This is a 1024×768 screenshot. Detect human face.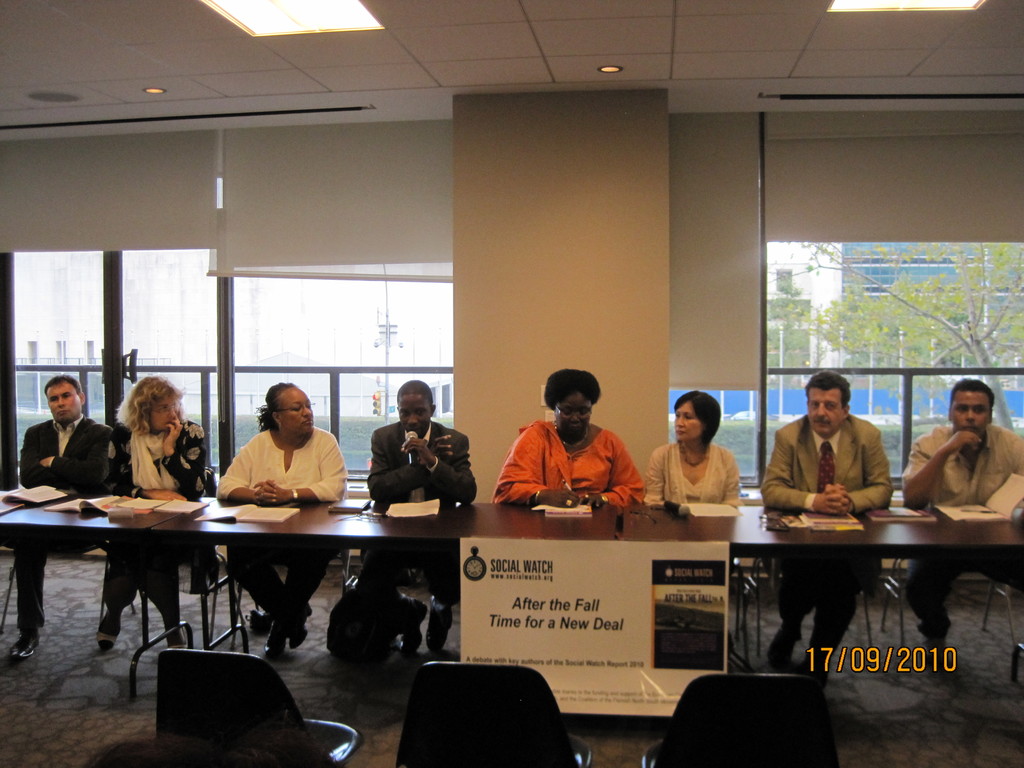
401:388:429:432.
